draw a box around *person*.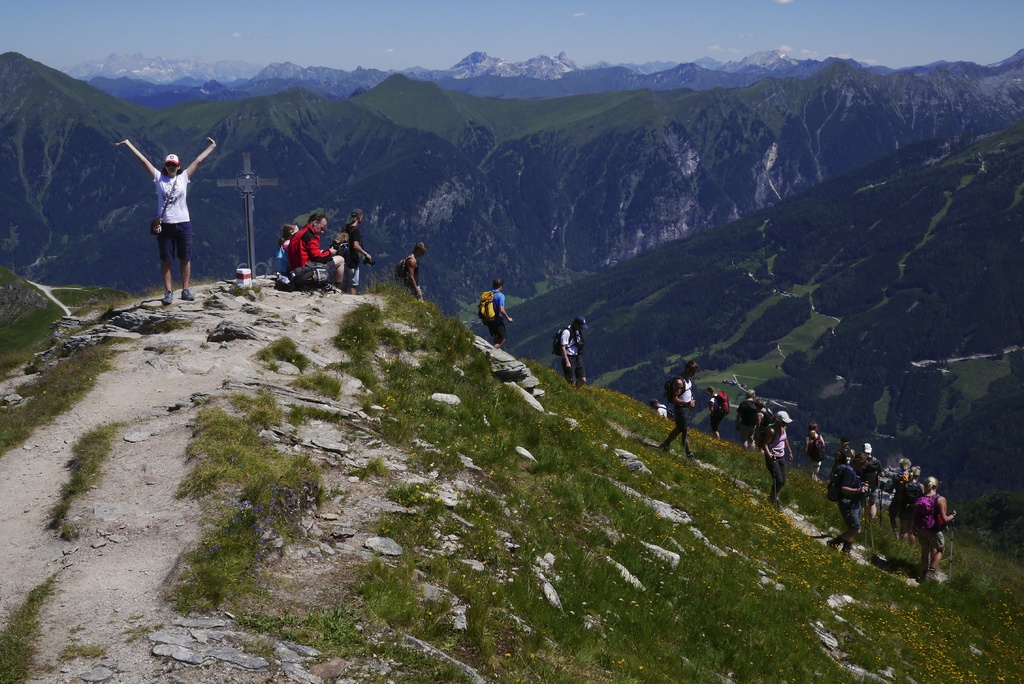
bbox=[834, 452, 871, 553].
